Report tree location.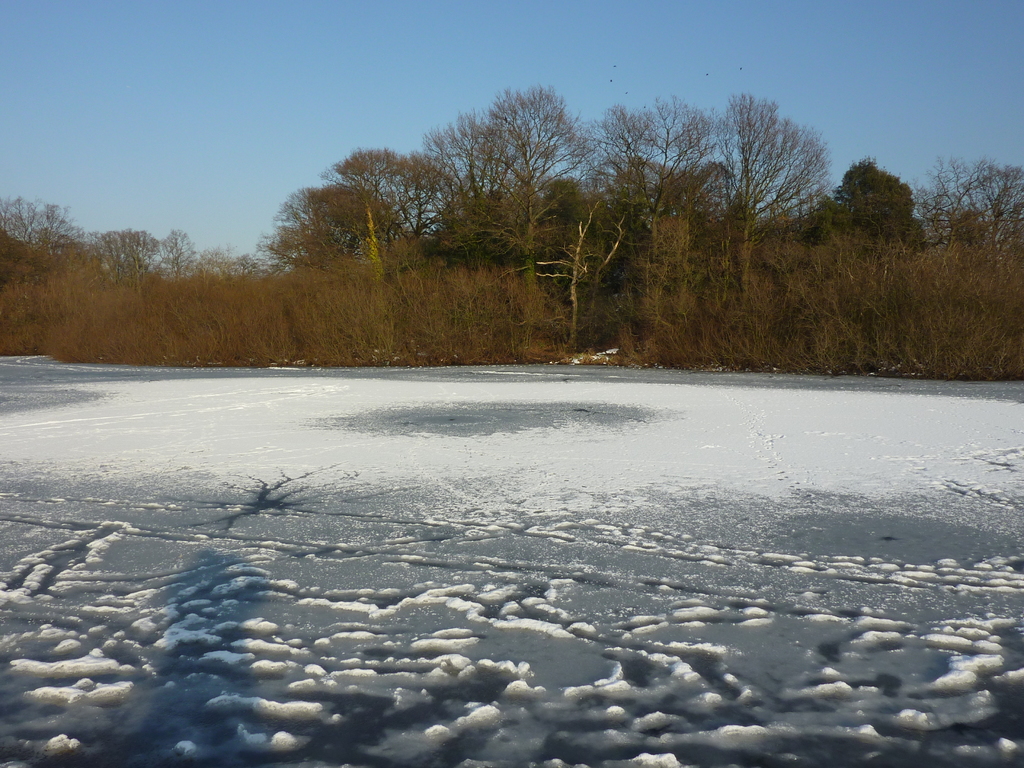
Report: (x1=968, y1=162, x2=1023, y2=277).
